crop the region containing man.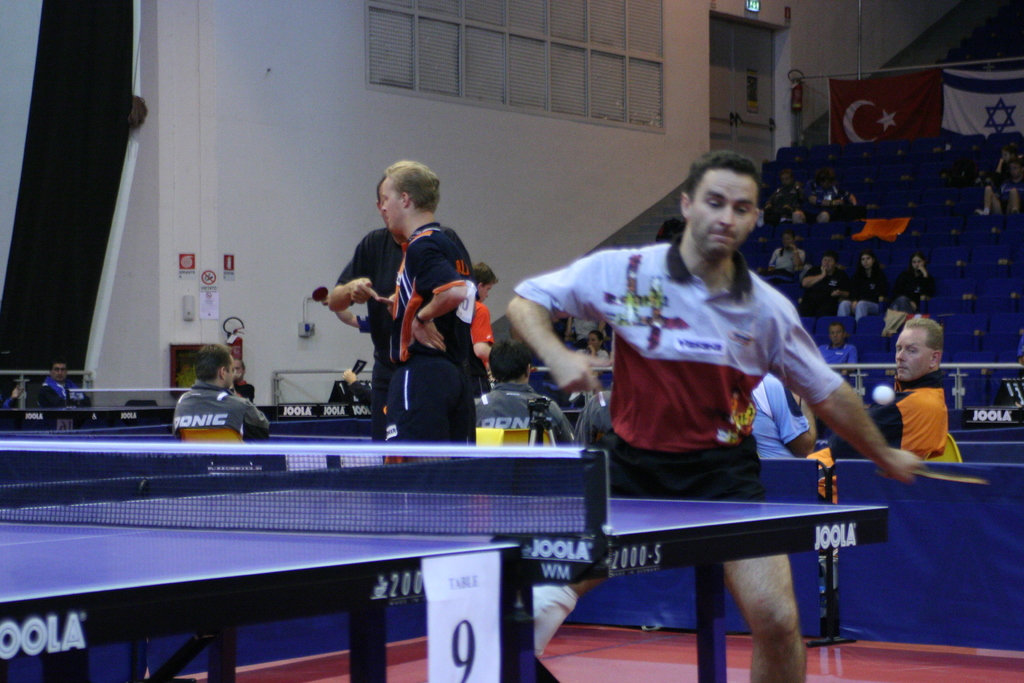
Crop region: select_region(33, 358, 92, 408).
